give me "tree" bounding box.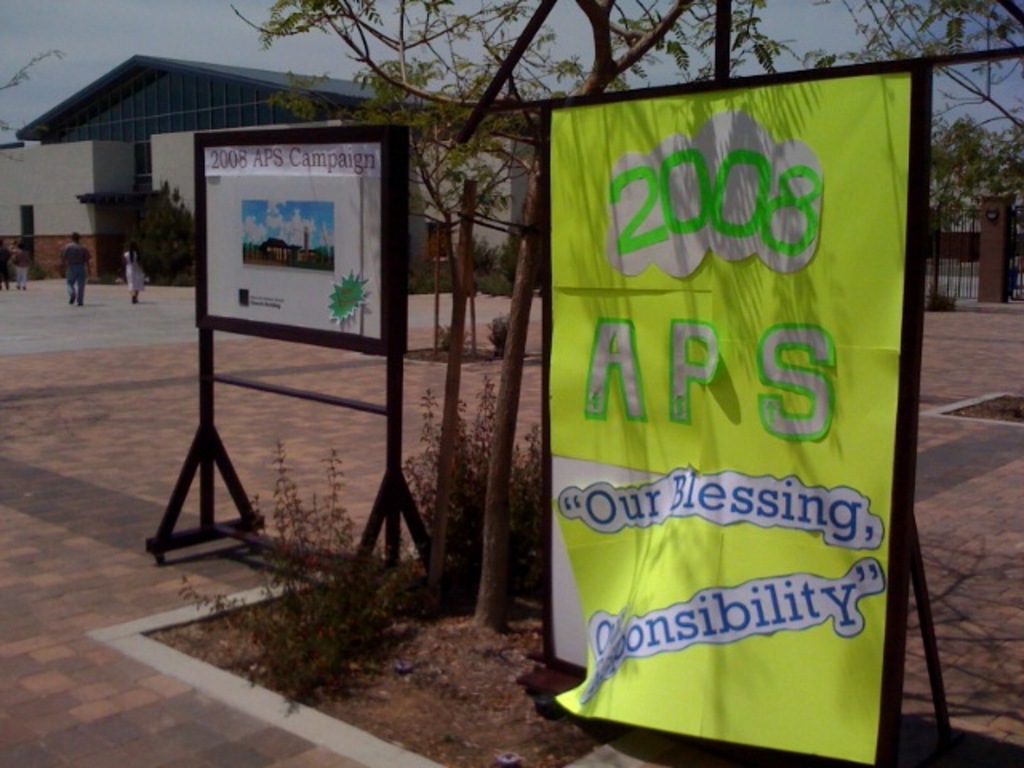
pyautogui.locateOnScreen(248, 0, 1022, 622).
